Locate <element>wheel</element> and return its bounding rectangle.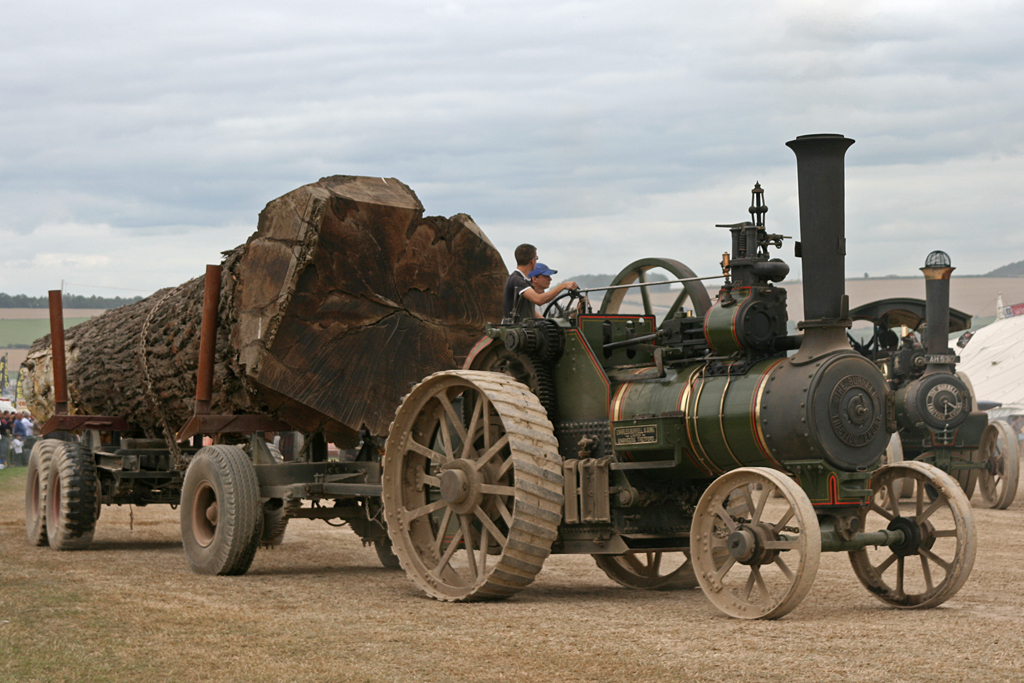
[873,431,904,510].
